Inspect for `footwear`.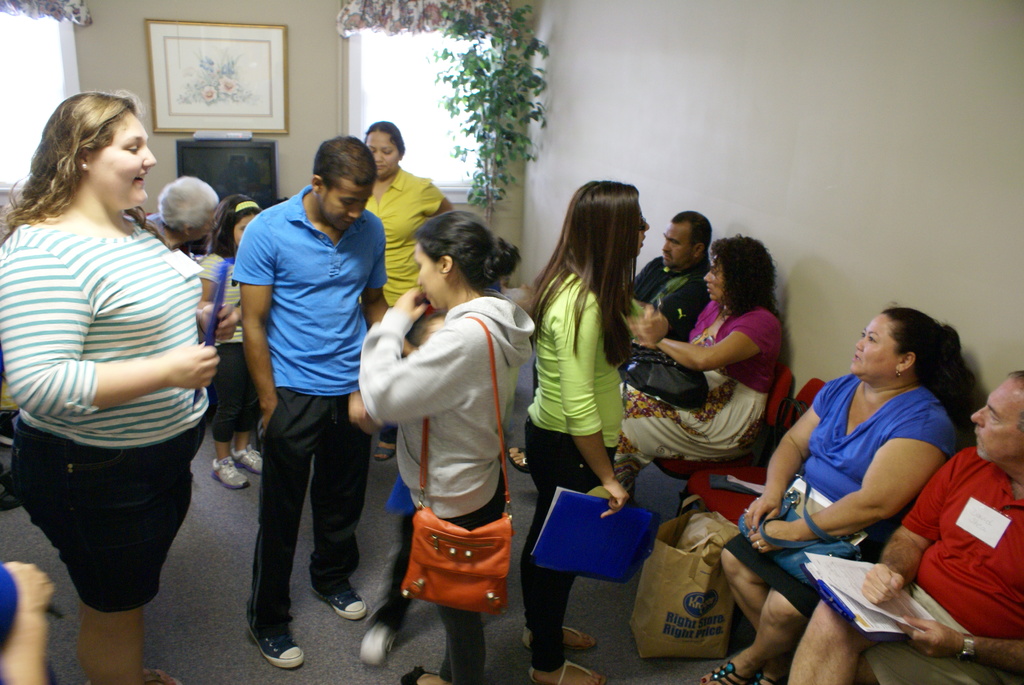
Inspection: [236, 587, 300, 667].
